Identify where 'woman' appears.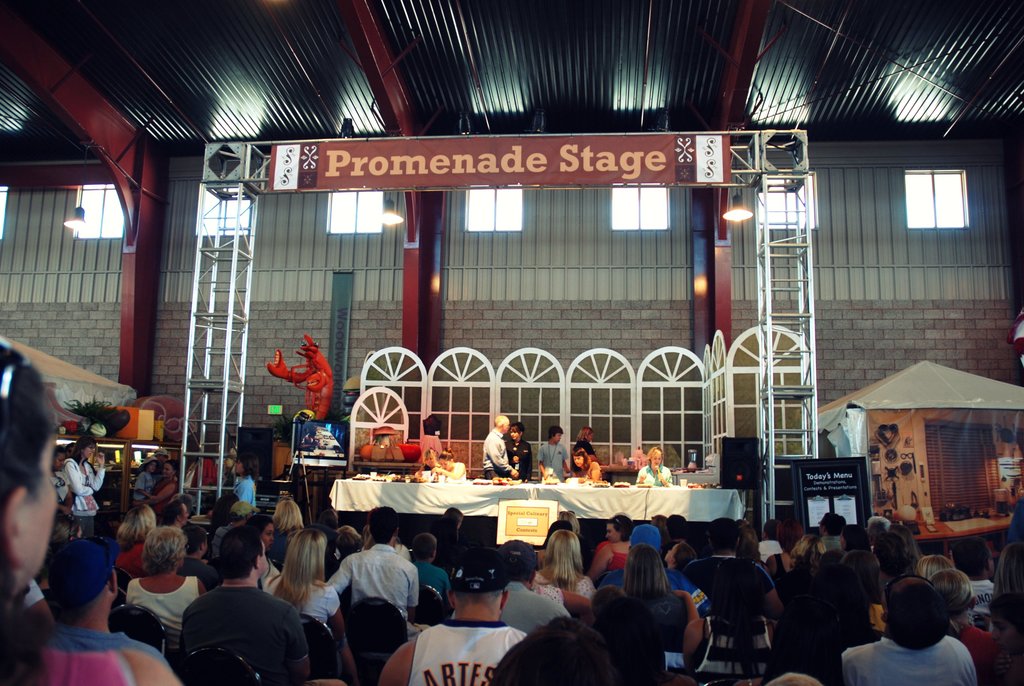
Appears at x1=47 y1=450 x2=81 y2=512.
